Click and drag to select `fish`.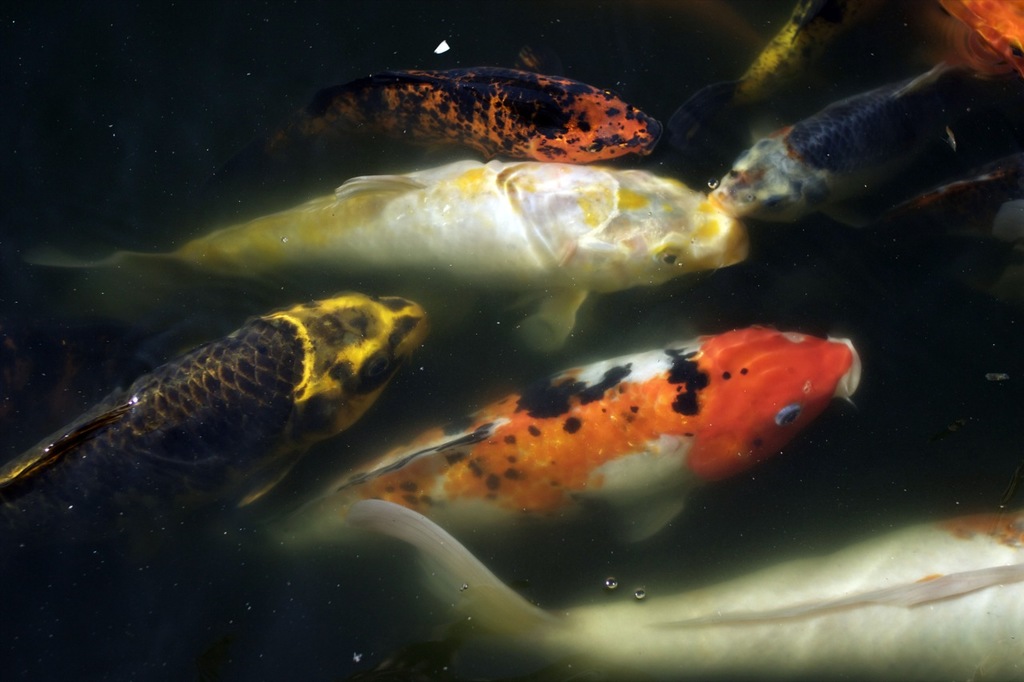
Selection: box=[17, 165, 752, 364].
